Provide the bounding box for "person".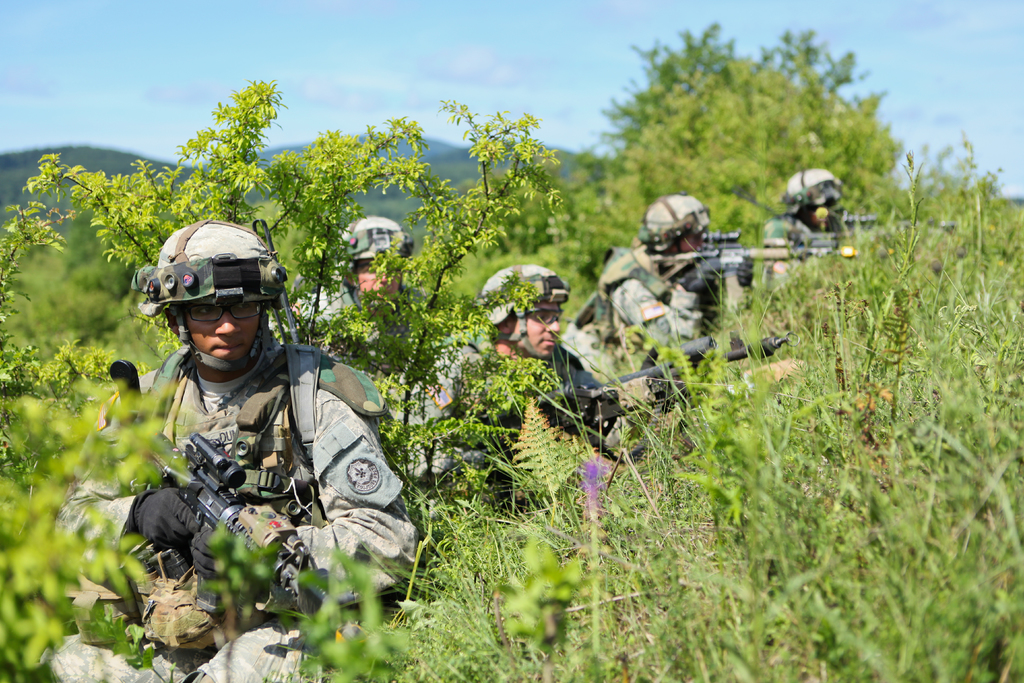
detection(45, 210, 431, 682).
